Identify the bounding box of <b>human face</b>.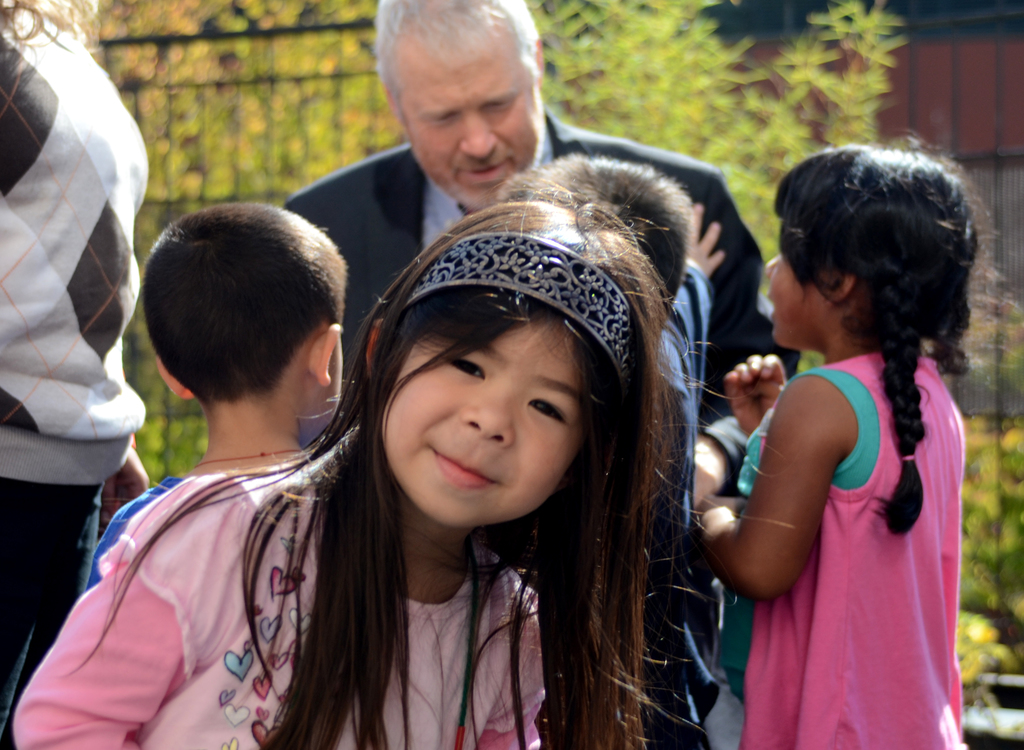
l=402, t=45, r=547, b=213.
